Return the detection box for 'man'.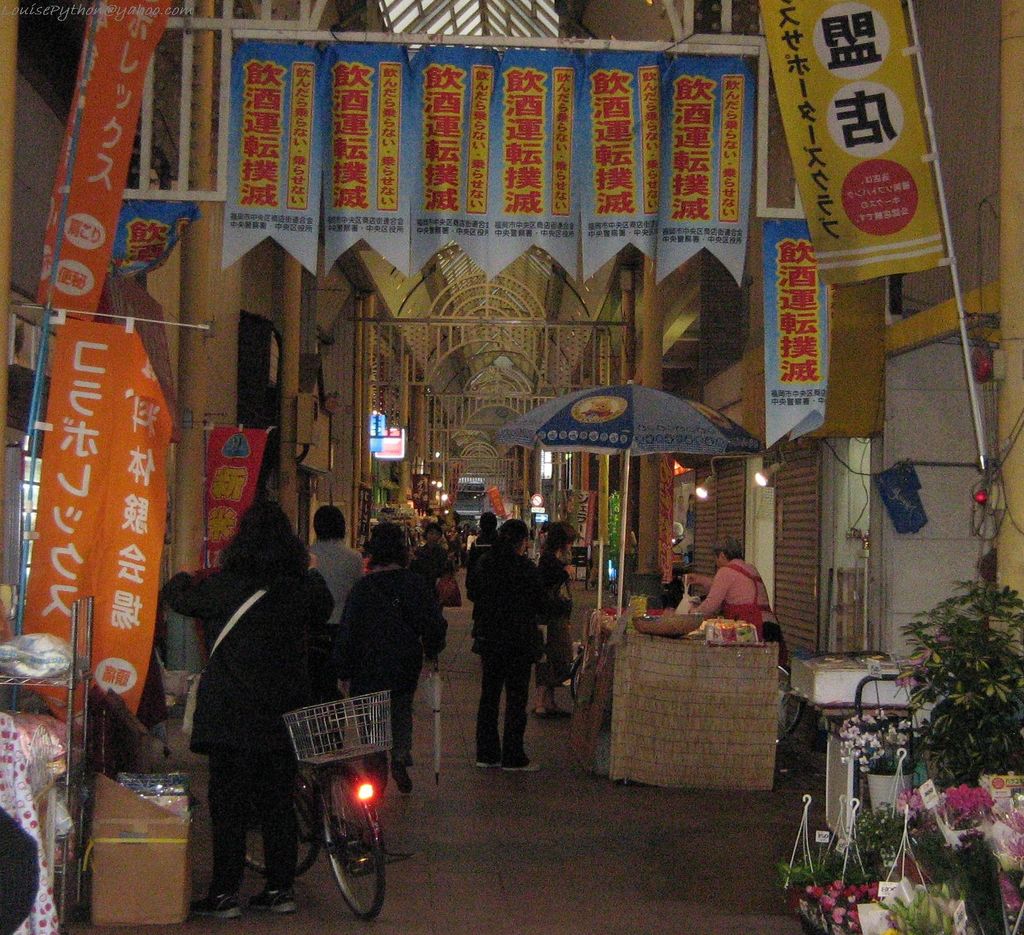
<box>675,543,787,672</box>.
